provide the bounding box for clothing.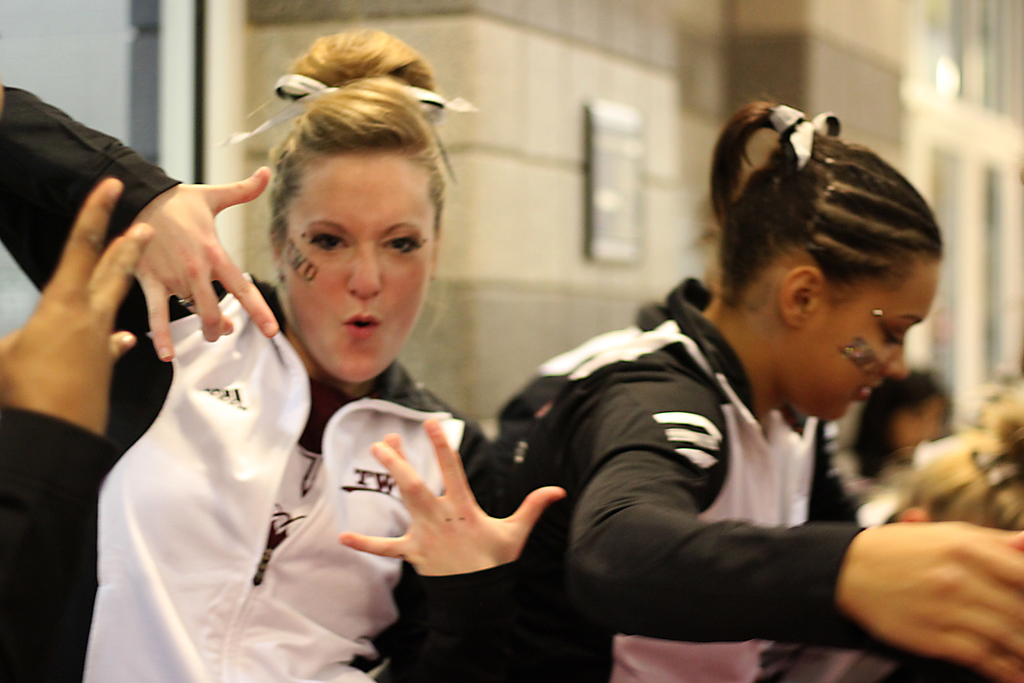
select_region(492, 267, 891, 682).
